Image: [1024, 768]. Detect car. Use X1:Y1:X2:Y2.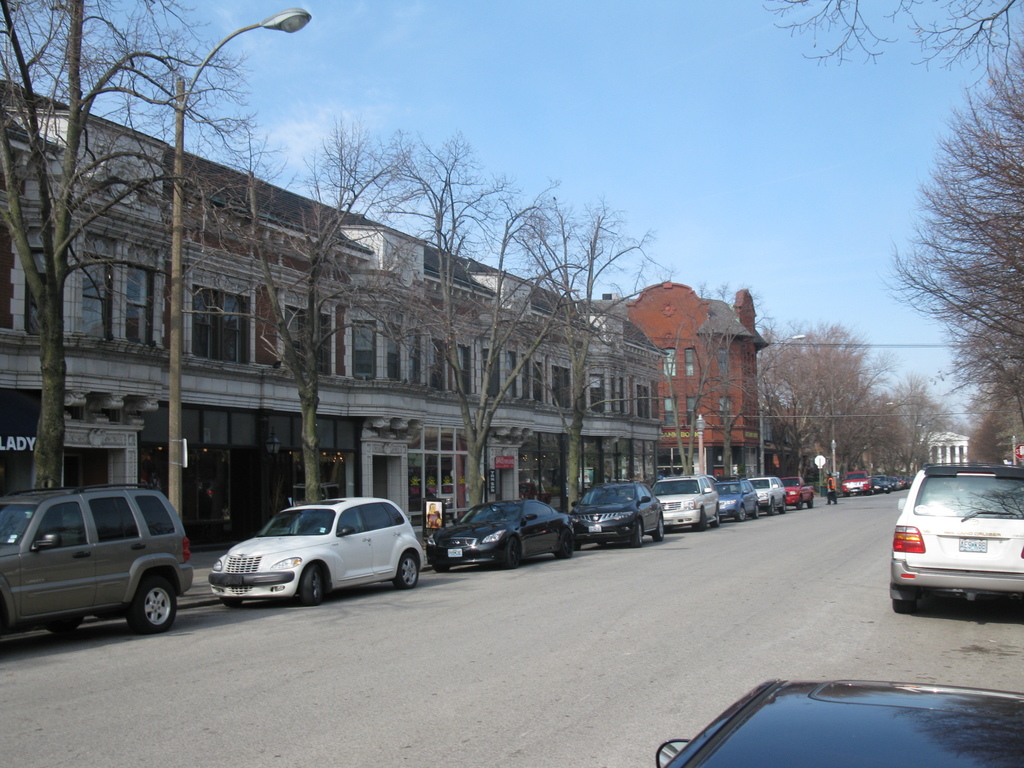
206:497:424:606.
